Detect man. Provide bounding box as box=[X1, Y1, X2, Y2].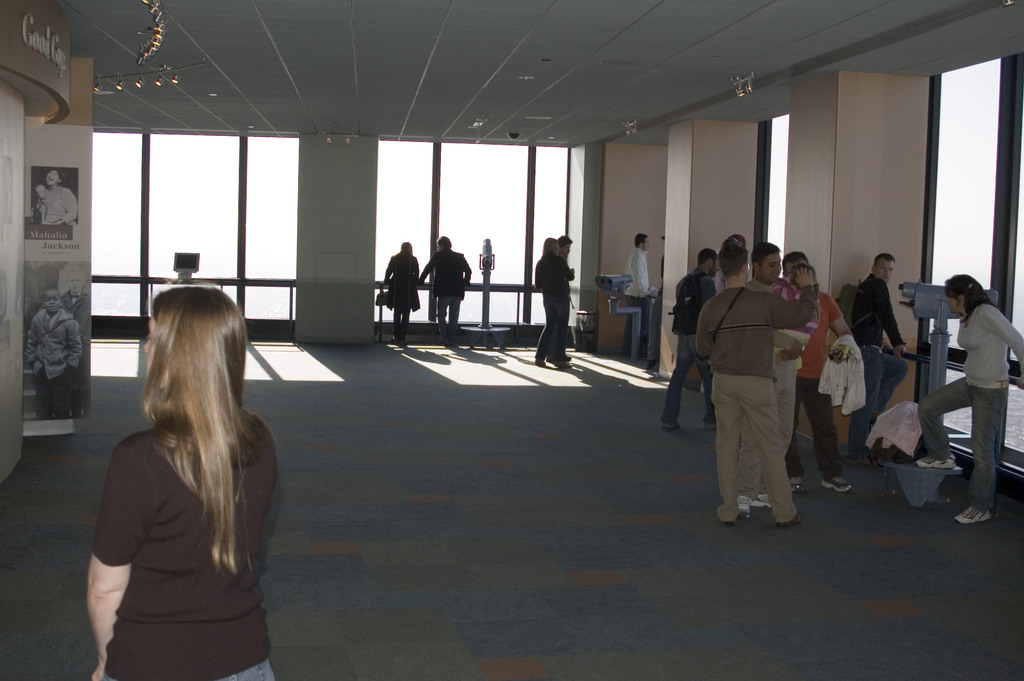
box=[616, 233, 648, 356].
